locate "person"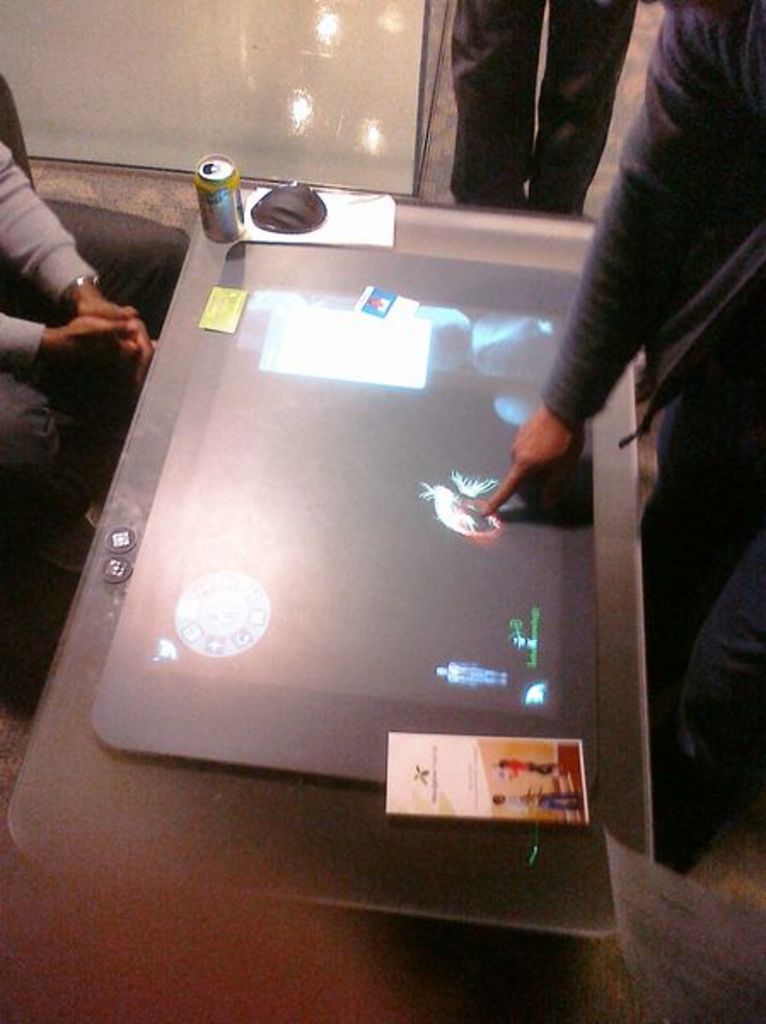
0, 138, 174, 464
